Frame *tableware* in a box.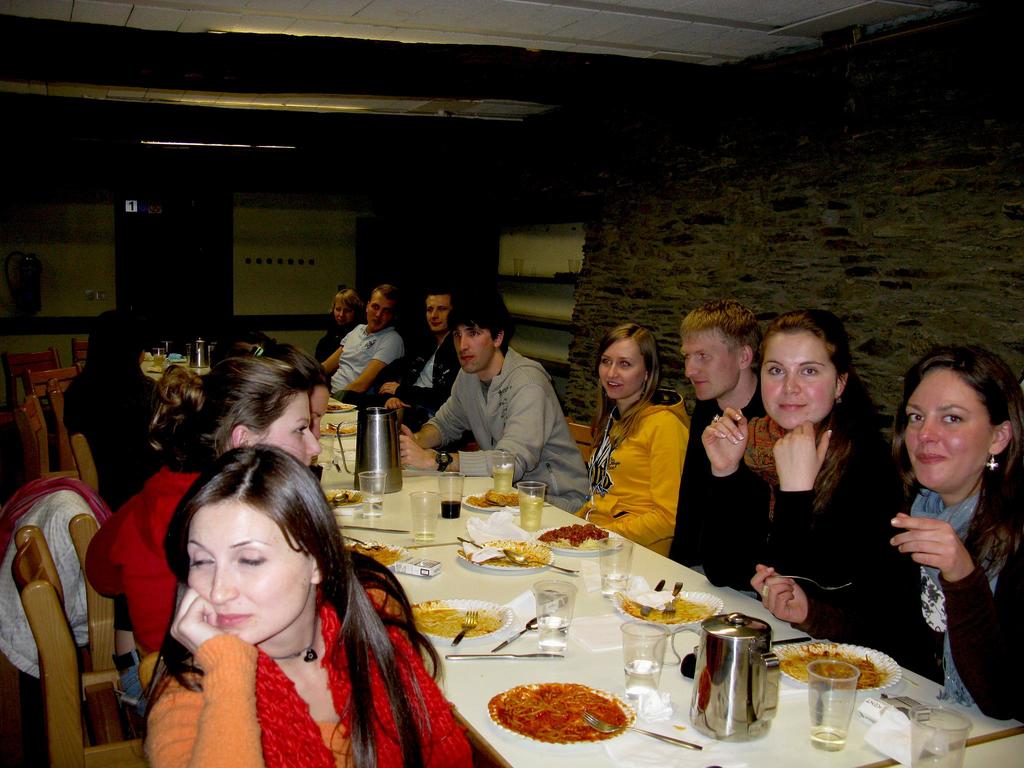
<region>486, 495, 517, 507</region>.
